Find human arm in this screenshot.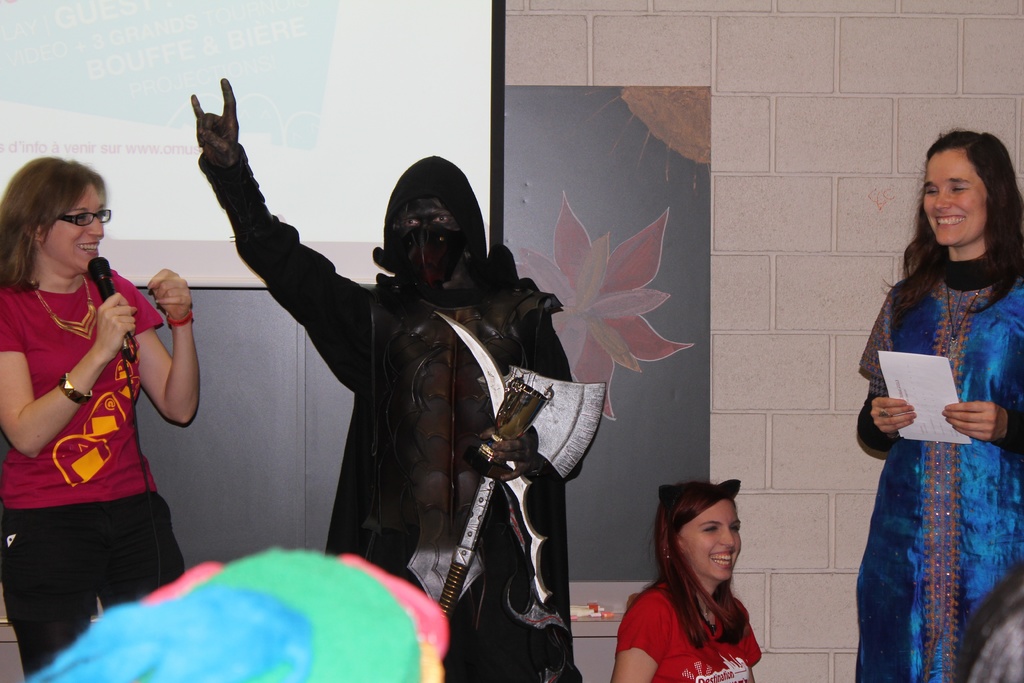
The bounding box for human arm is 181/73/372/393.
